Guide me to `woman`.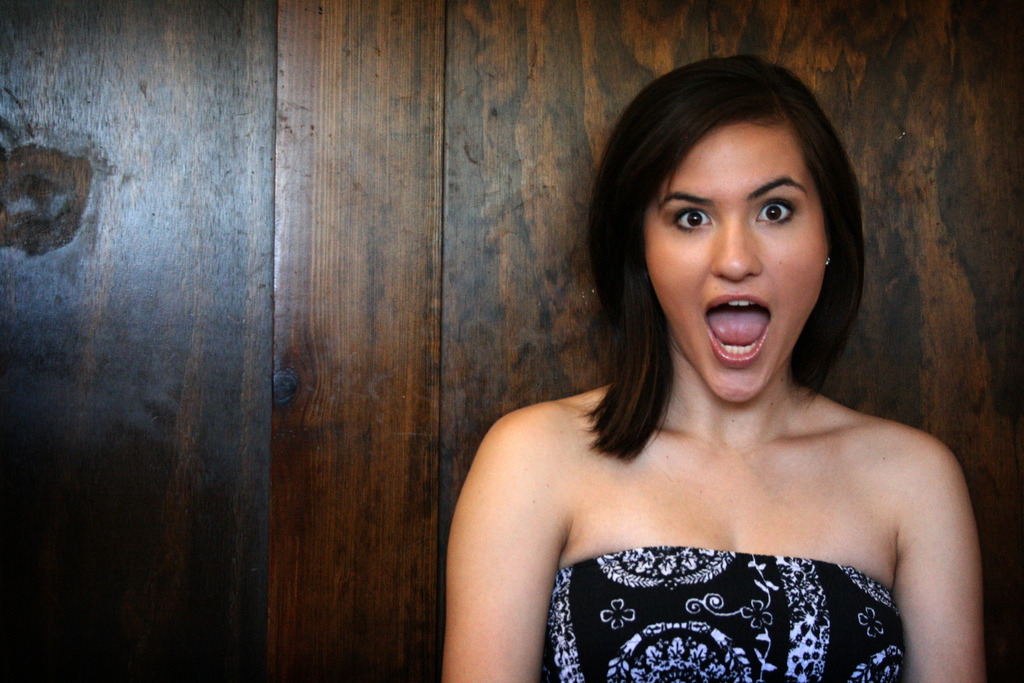
Guidance: bbox=[433, 28, 974, 682].
